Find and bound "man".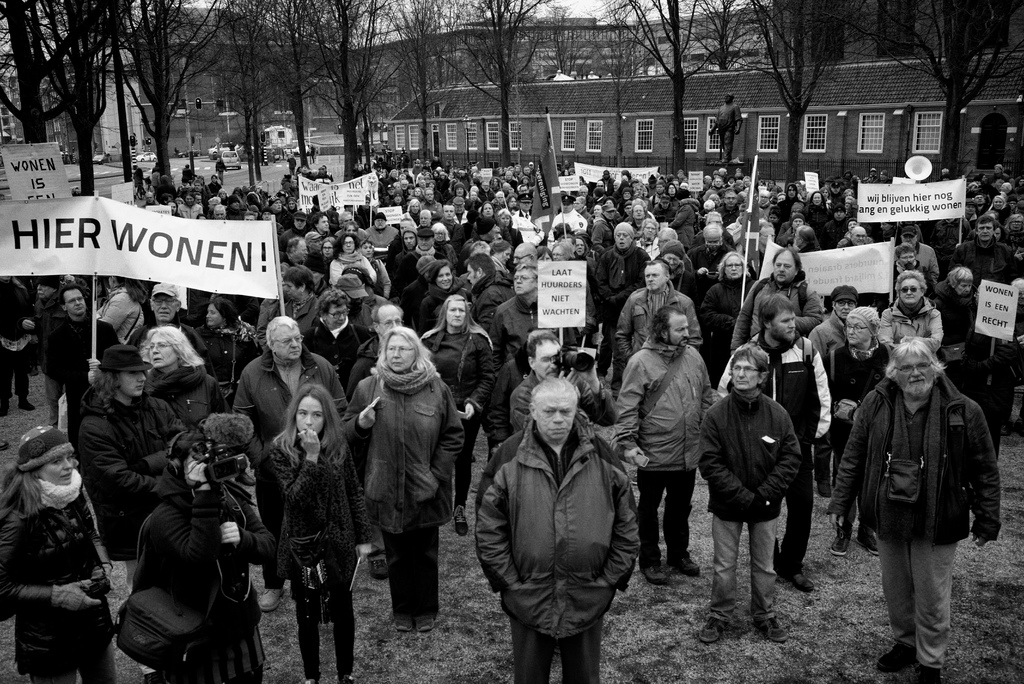
Bound: crop(453, 237, 498, 280).
